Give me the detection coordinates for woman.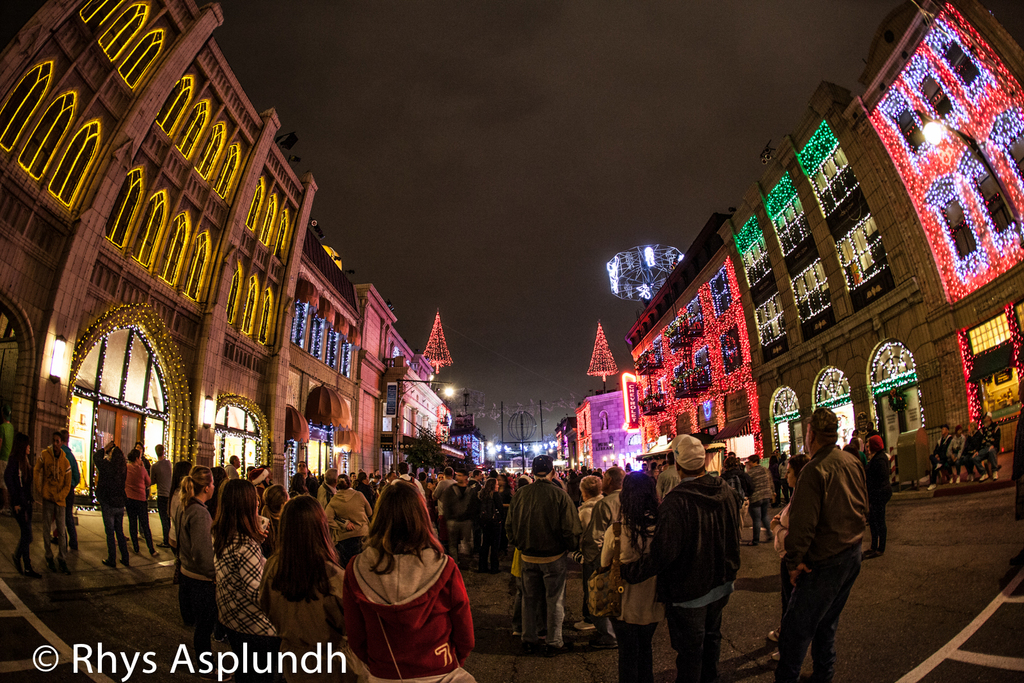
{"left": 572, "top": 473, "right": 604, "bottom": 631}.
